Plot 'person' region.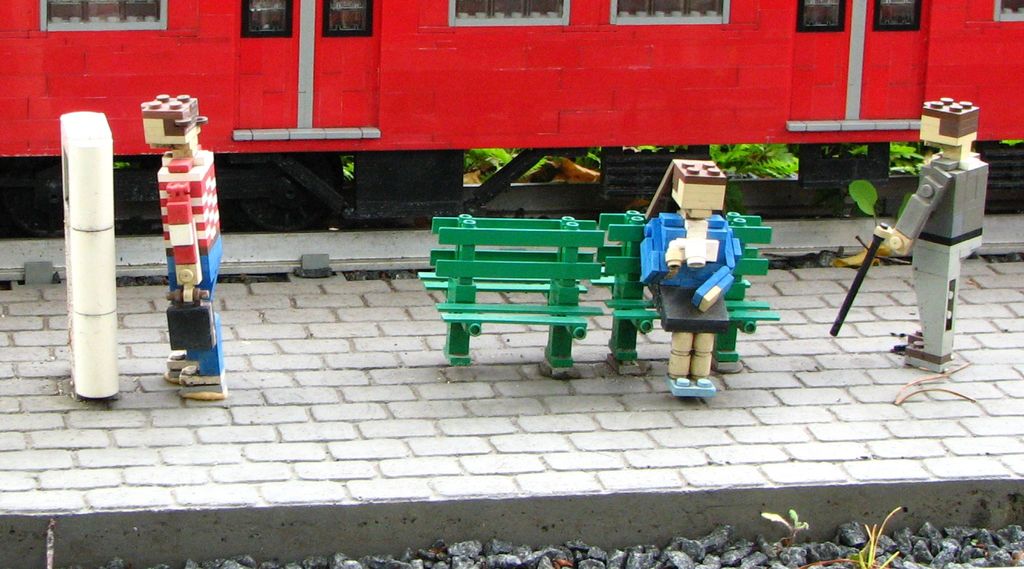
Plotted at [left=640, top=158, right=744, bottom=396].
